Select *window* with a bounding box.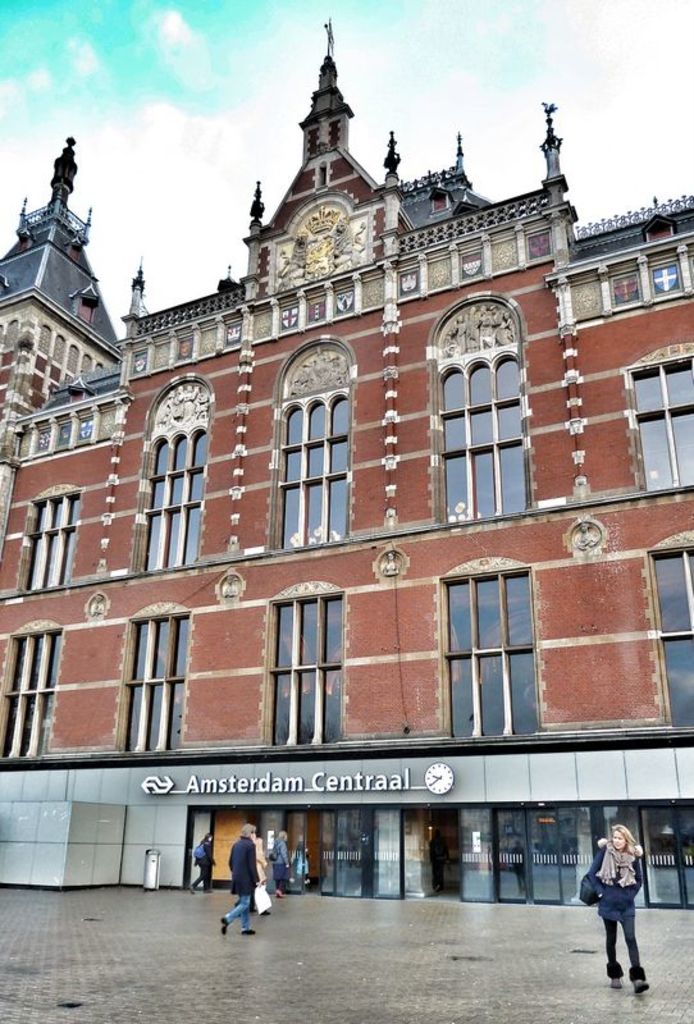
{"left": 0, "top": 621, "right": 68, "bottom": 764}.
